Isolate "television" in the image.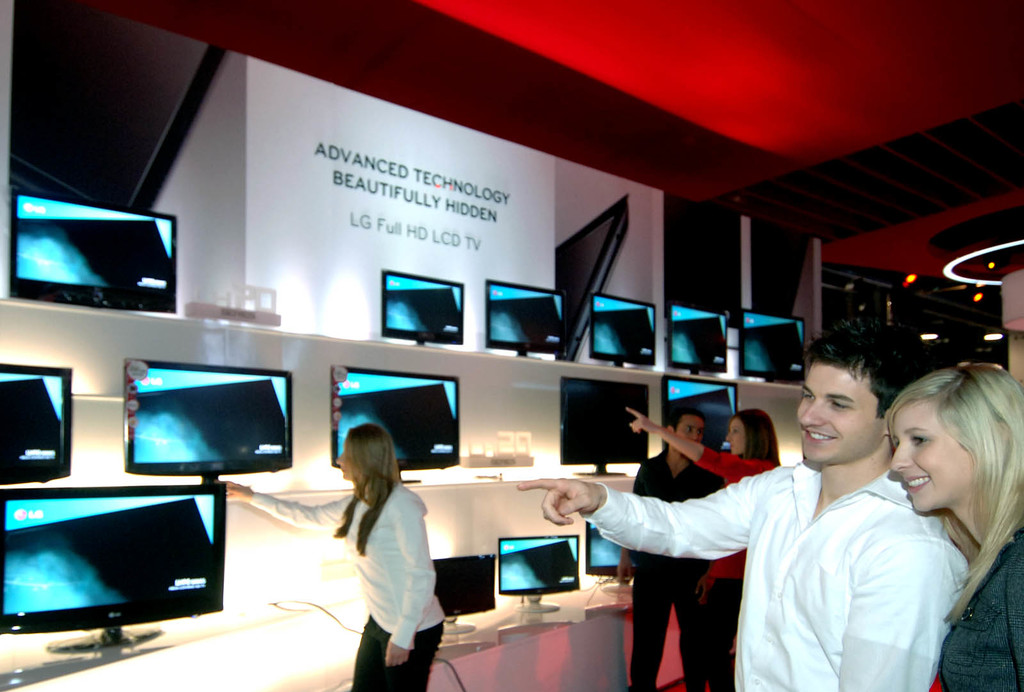
Isolated region: 587 517 634 594.
